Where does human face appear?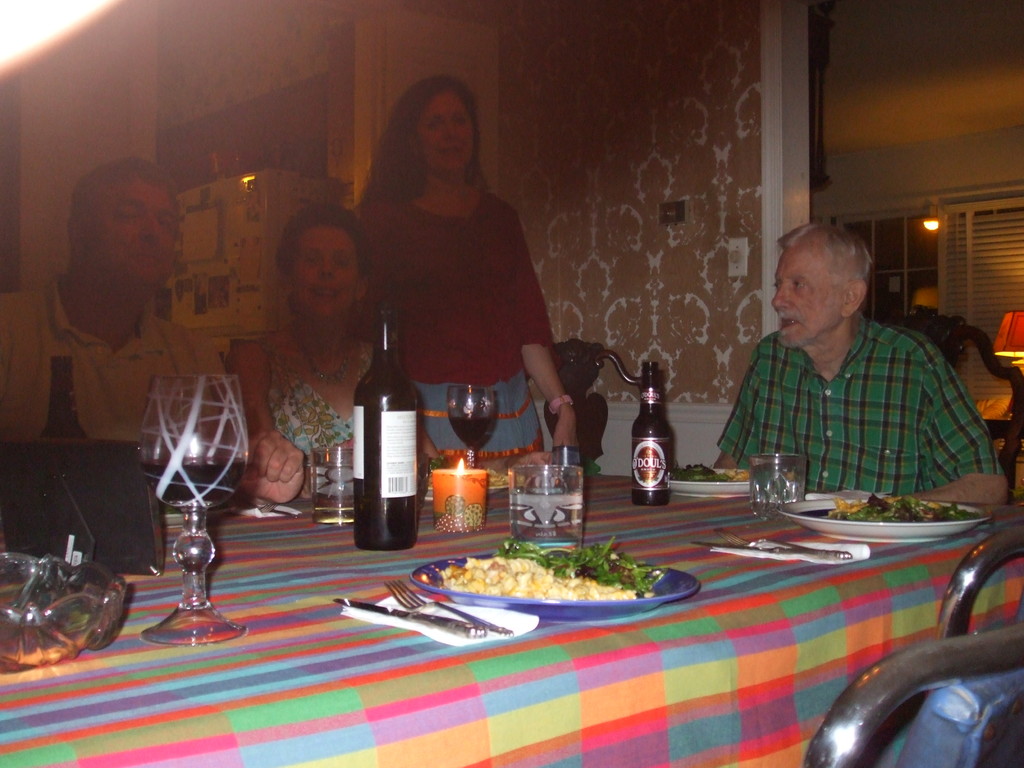
Appears at x1=291, y1=229, x2=358, y2=323.
